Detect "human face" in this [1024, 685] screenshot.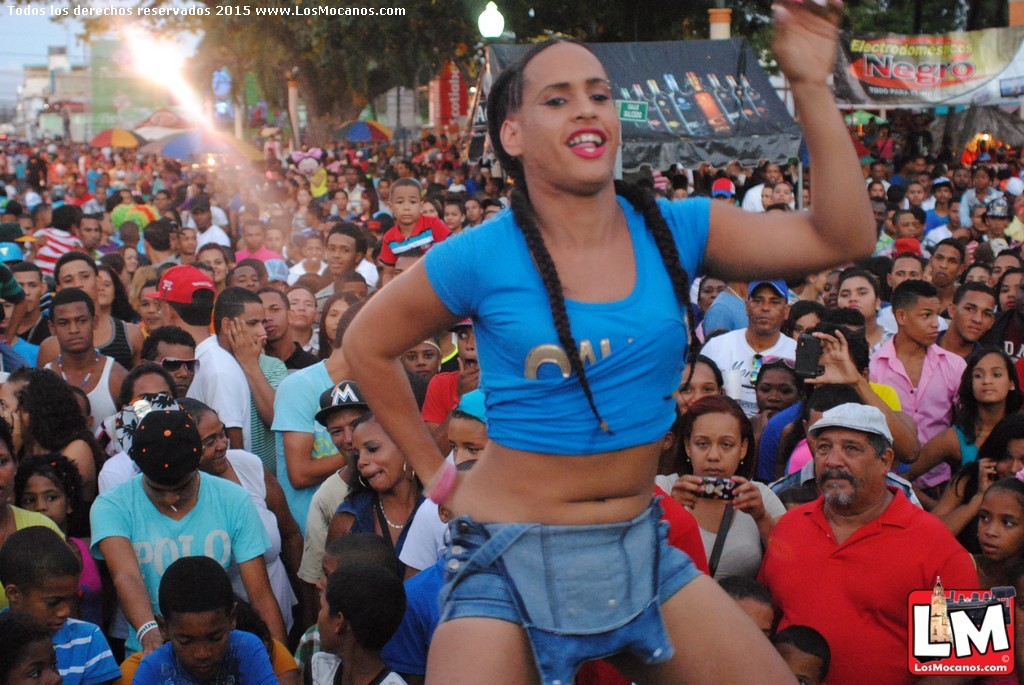
Detection: [left=982, top=353, right=1005, bottom=395].
